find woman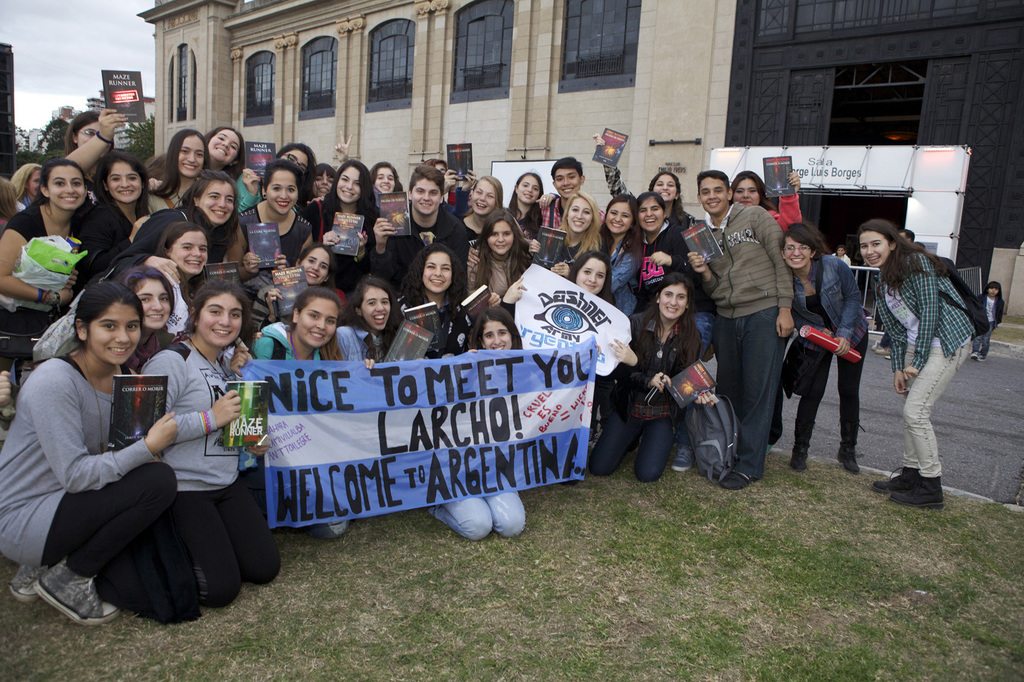
271:141:316:211
